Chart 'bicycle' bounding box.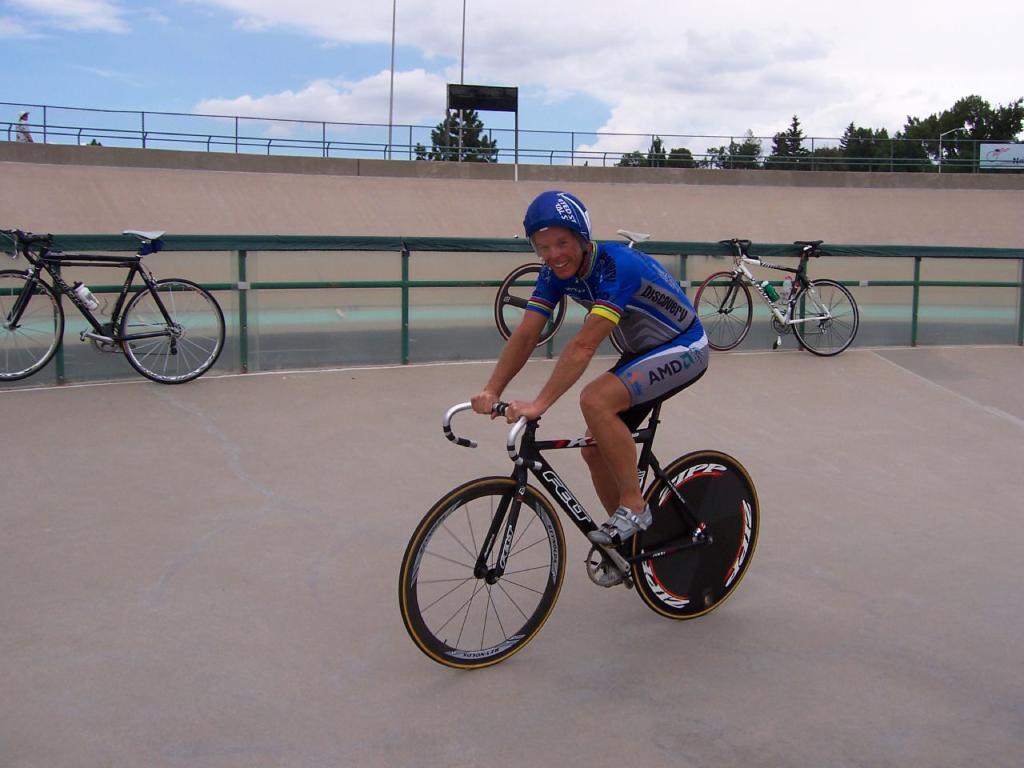
Charted: <region>694, 236, 862, 358</region>.
